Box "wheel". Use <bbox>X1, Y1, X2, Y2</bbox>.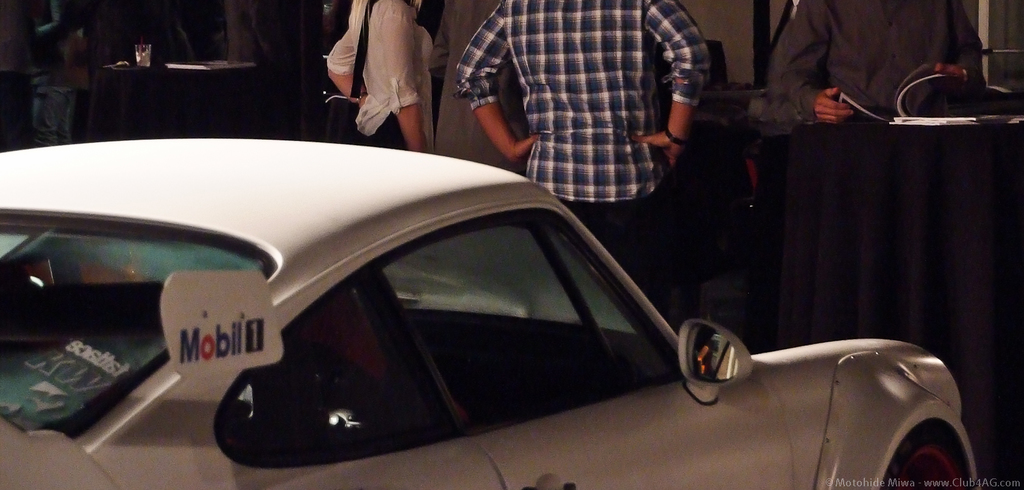
<bbox>886, 430, 964, 489</bbox>.
